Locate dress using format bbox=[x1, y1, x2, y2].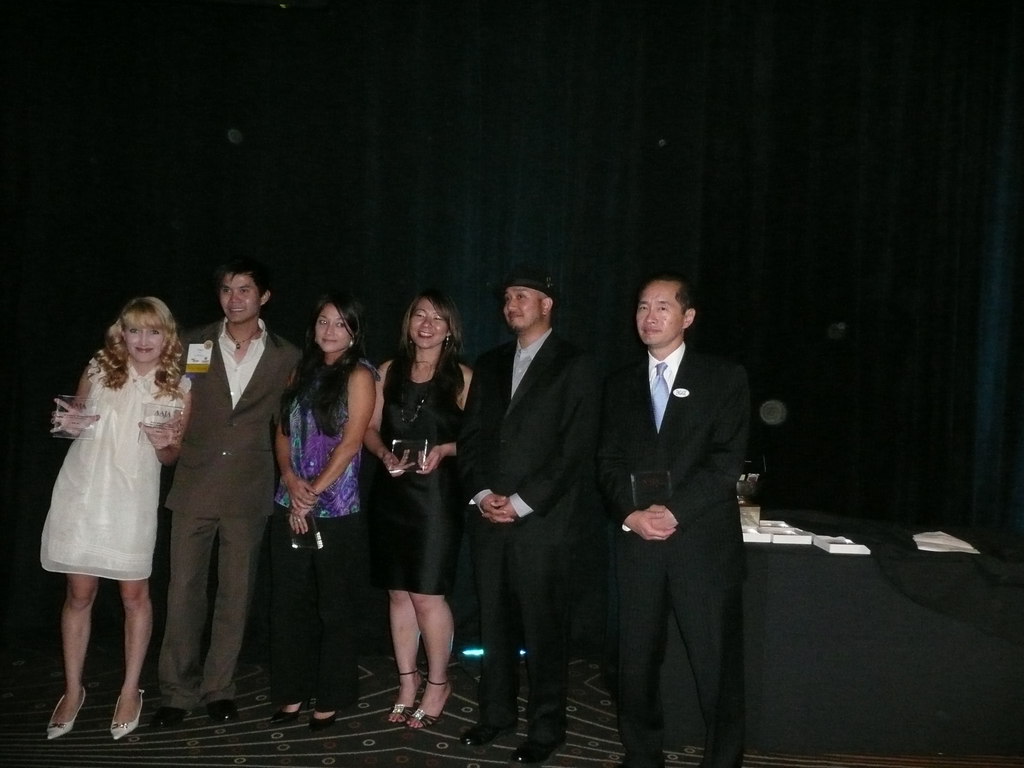
bbox=[365, 360, 474, 594].
